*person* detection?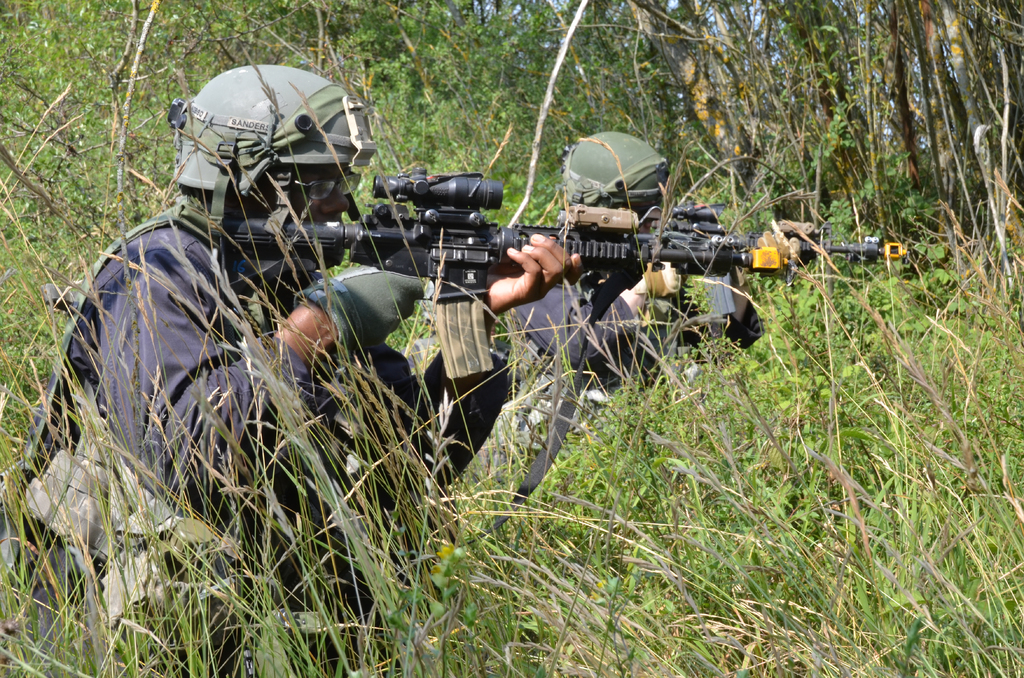
crop(513, 126, 797, 396)
